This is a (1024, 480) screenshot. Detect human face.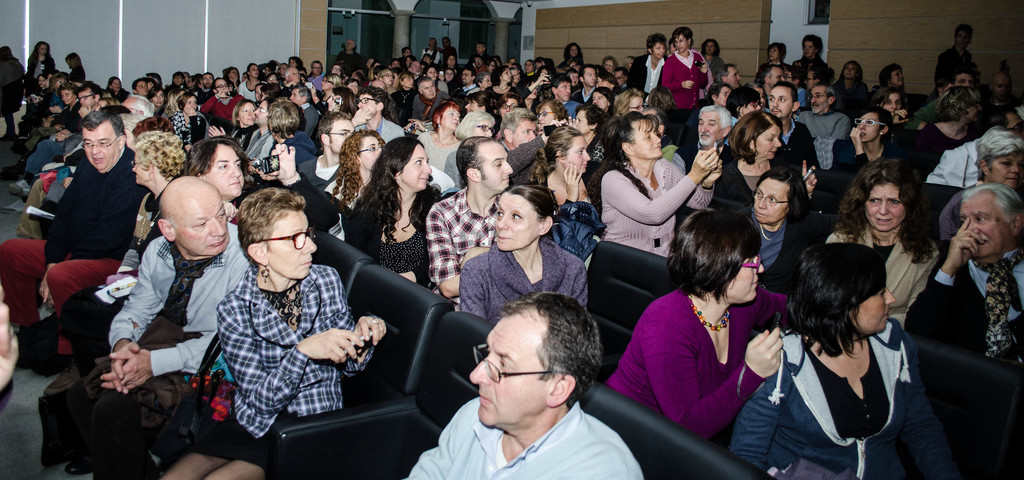
(568, 73, 578, 82).
